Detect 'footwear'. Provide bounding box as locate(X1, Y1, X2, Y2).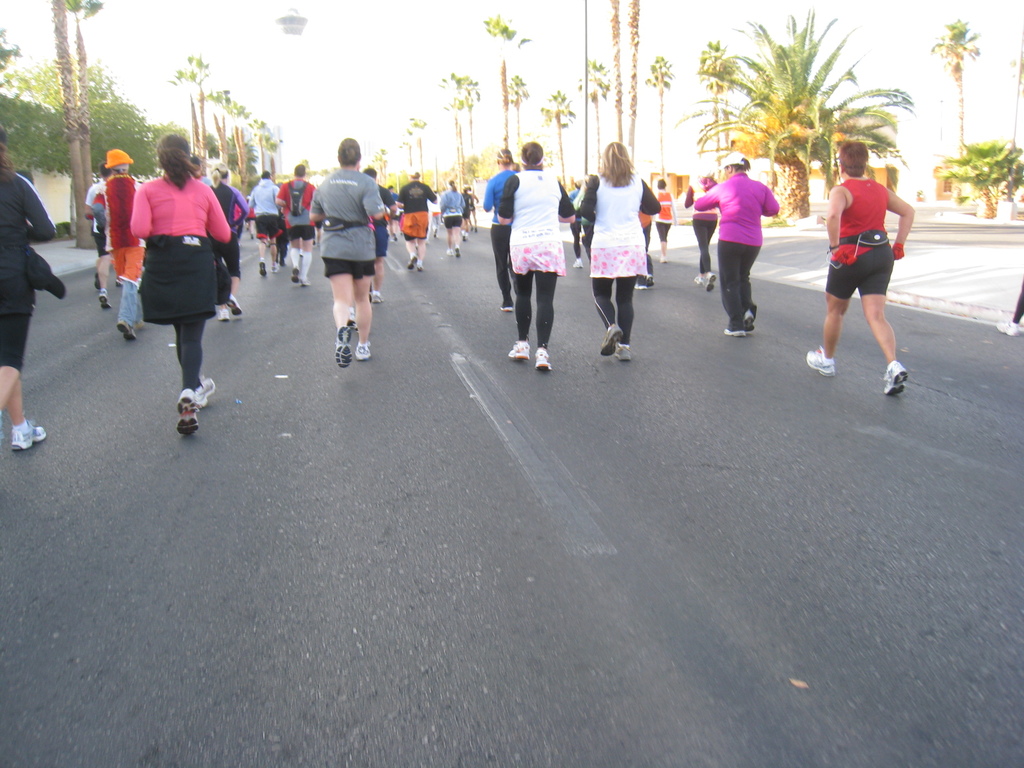
locate(743, 307, 754, 331).
